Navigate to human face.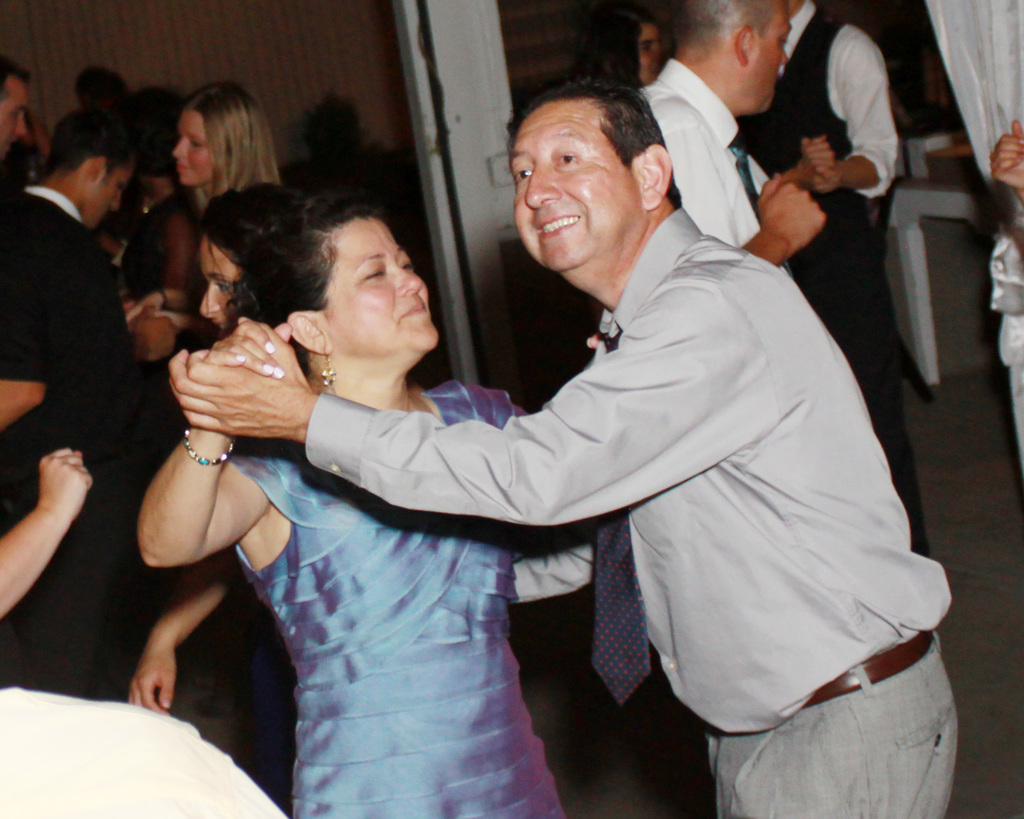
Navigation target: [x1=755, y1=3, x2=792, y2=116].
